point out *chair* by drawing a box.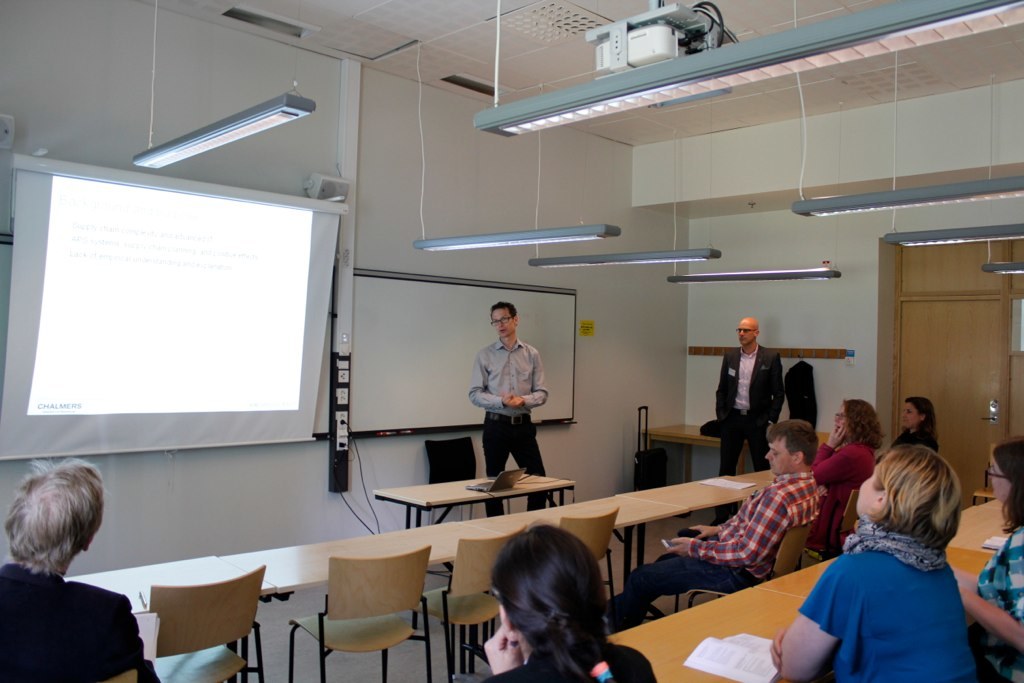
{"left": 140, "top": 562, "right": 265, "bottom": 682}.
